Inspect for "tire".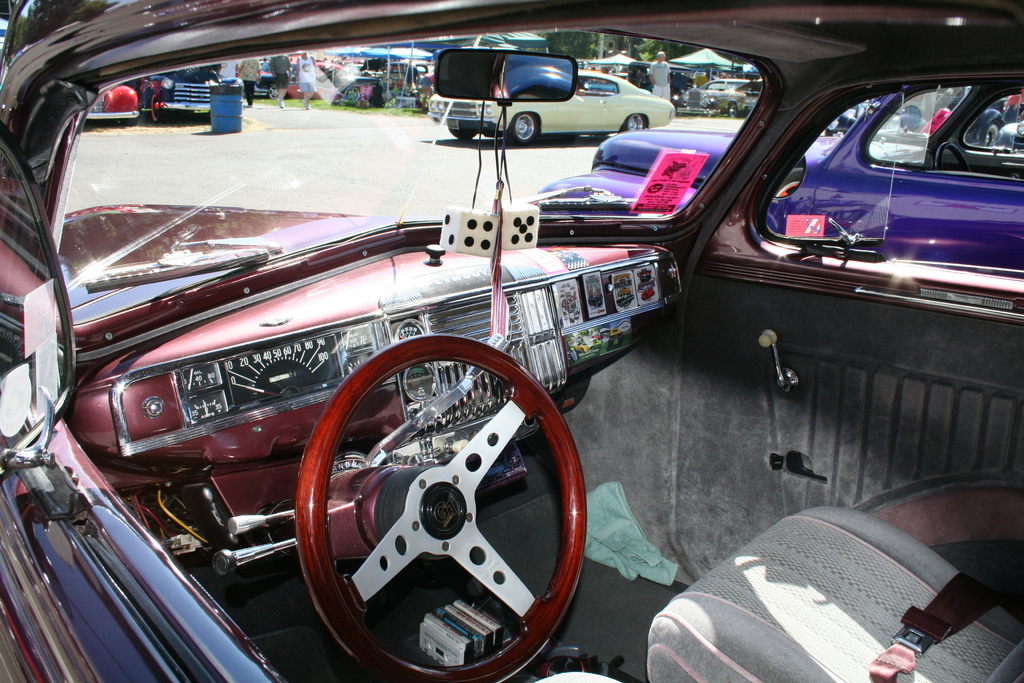
Inspection: x1=450 y1=129 x2=476 y2=141.
